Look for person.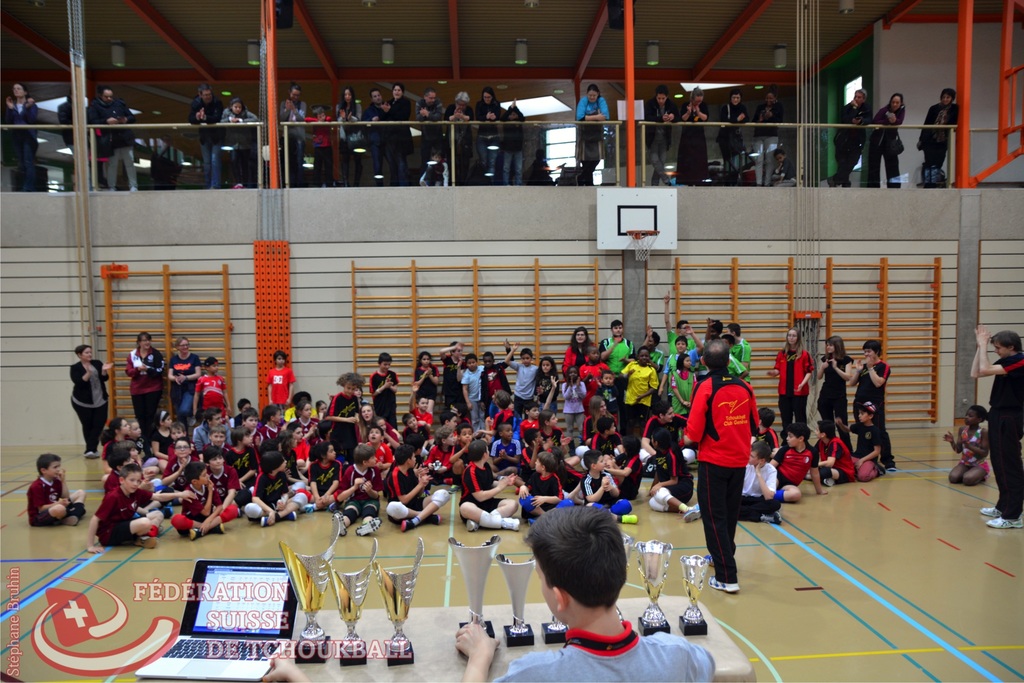
Found: 386,451,448,534.
